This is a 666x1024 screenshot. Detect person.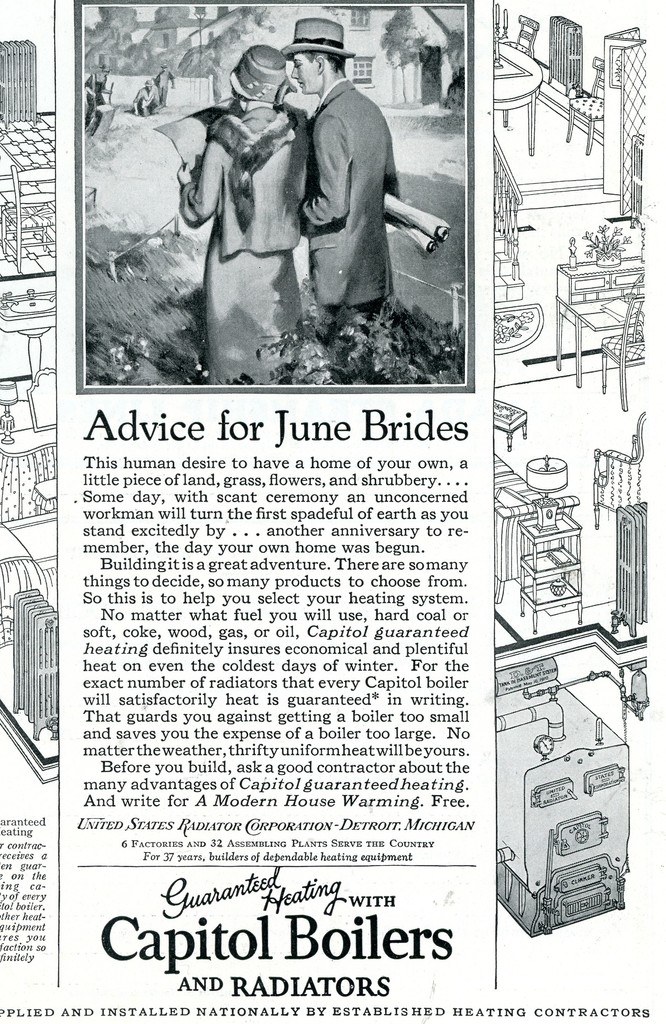
Rect(176, 42, 318, 386).
